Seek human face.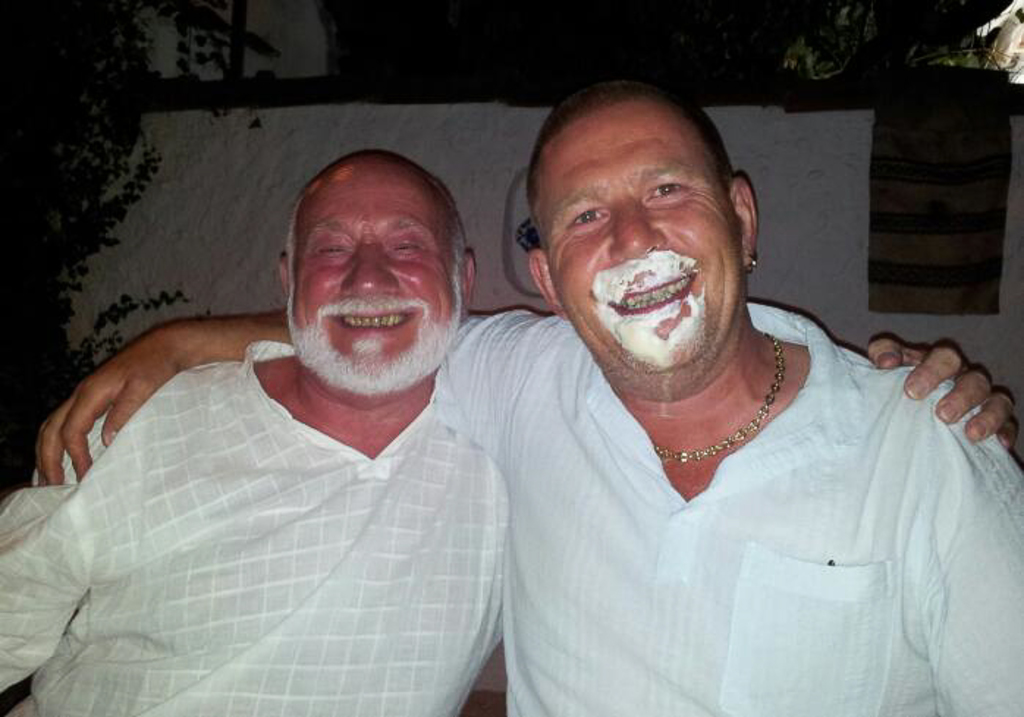
(283, 166, 465, 396).
